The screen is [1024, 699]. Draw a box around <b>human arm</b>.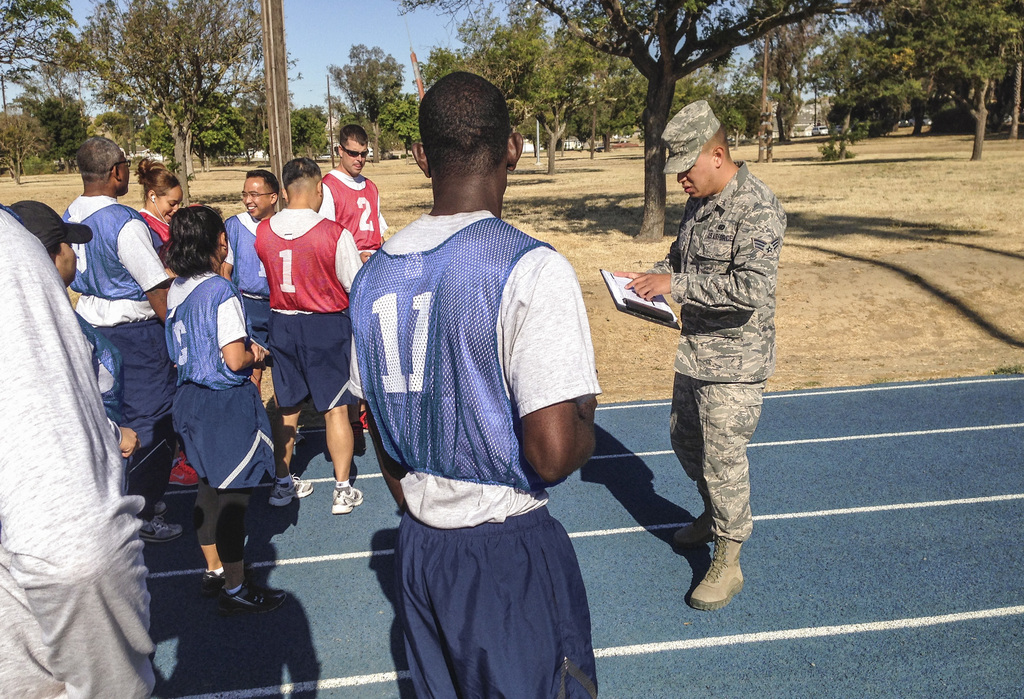
<box>124,229,181,333</box>.
